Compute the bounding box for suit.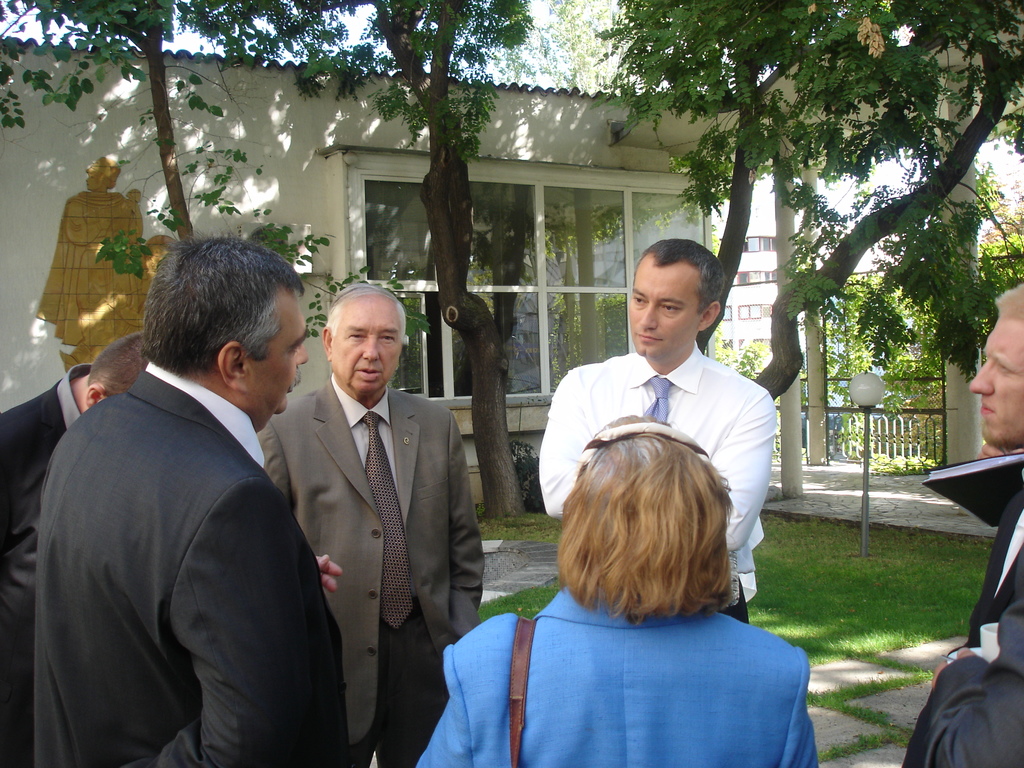
(900,595,1023,767).
